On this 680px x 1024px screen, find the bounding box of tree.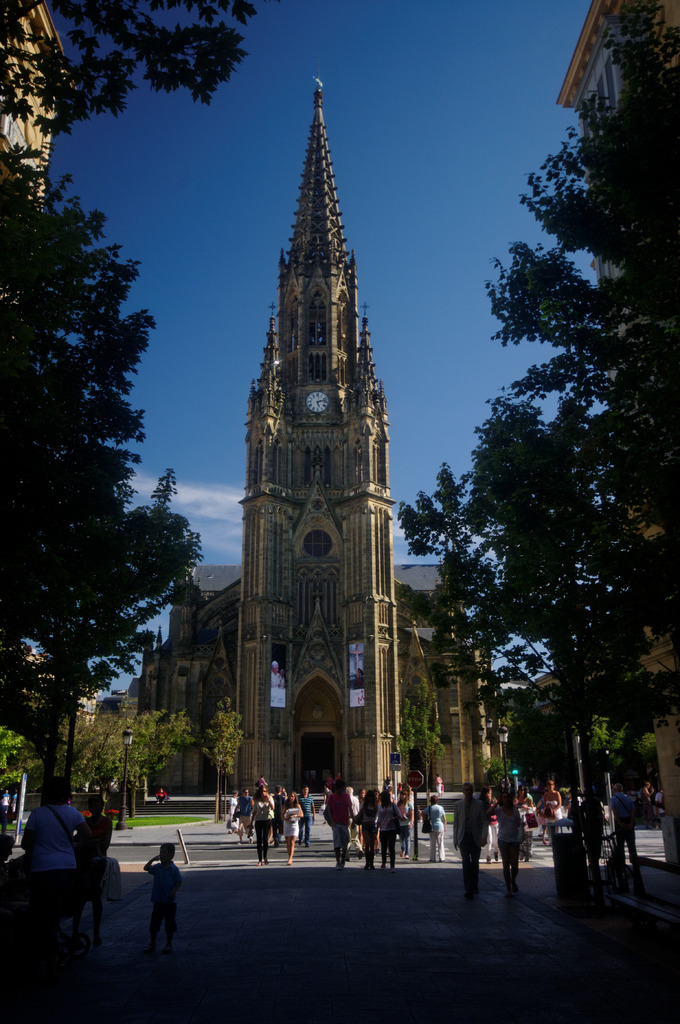
Bounding box: x1=58 y1=696 x2=193 y2=801.
